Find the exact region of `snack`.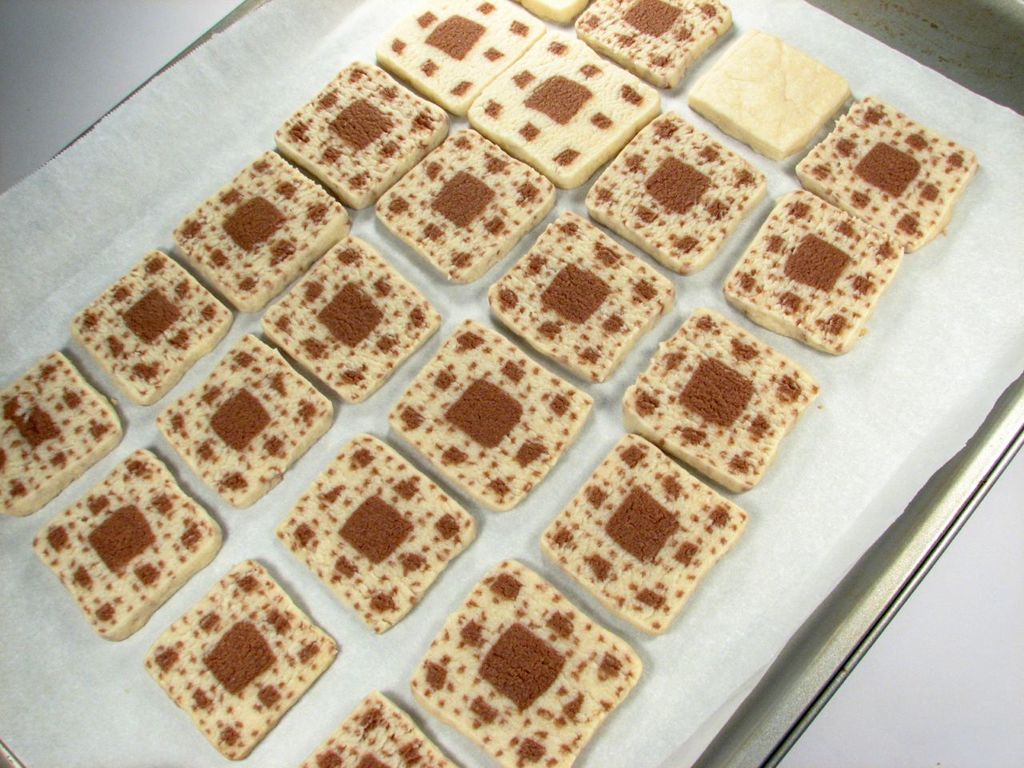
Exact region: l=683, t=33, r=861, b=170.
